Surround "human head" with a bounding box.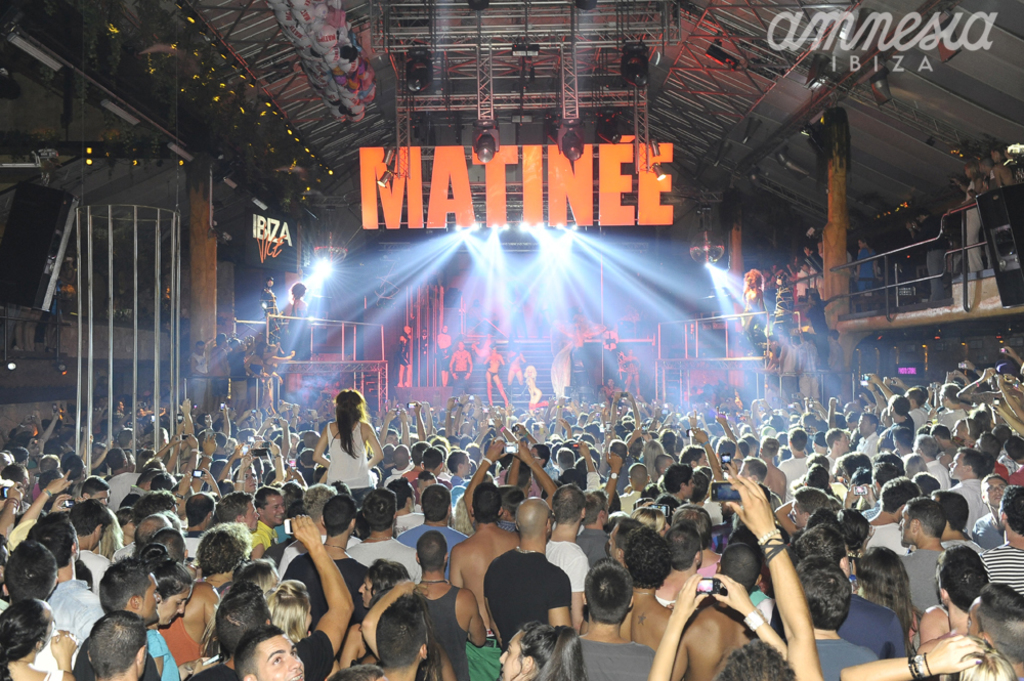
<box>851,467,874,486</box>.
